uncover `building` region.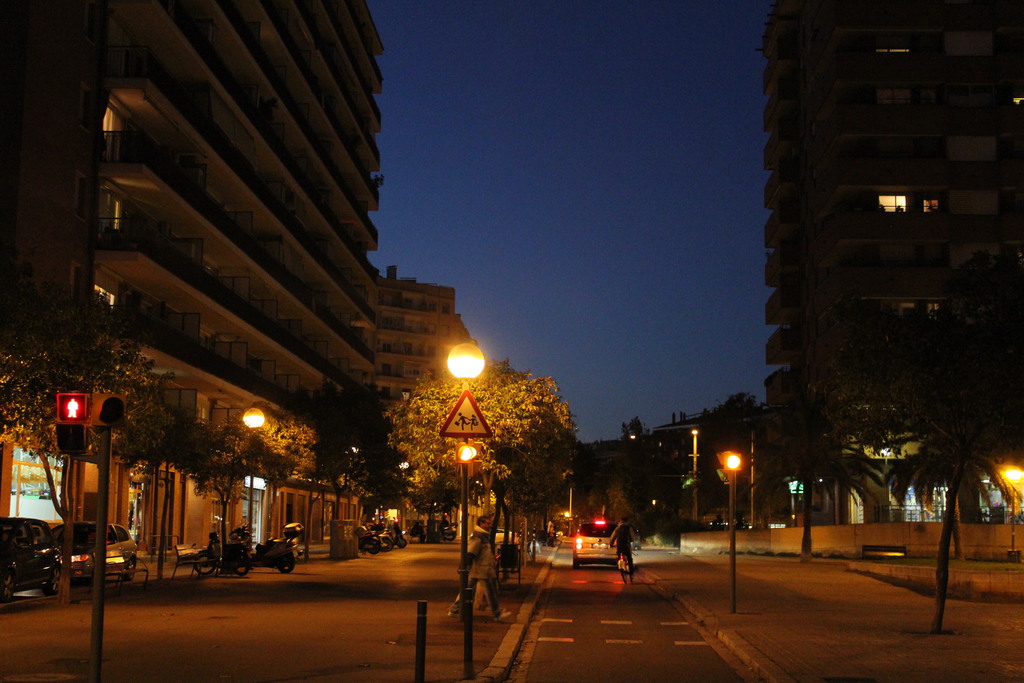
Uncovered: pyautogui.locateOnScreen(765, 1, 1023, 555).
